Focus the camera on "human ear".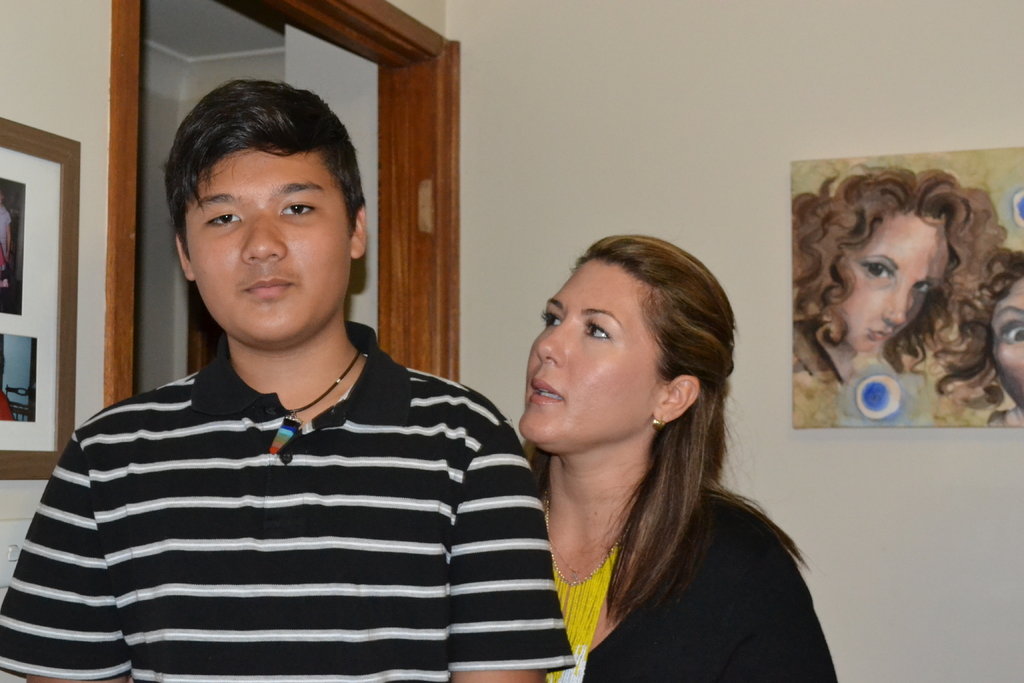
Focus region: box=[174, 235, 193, 284].
